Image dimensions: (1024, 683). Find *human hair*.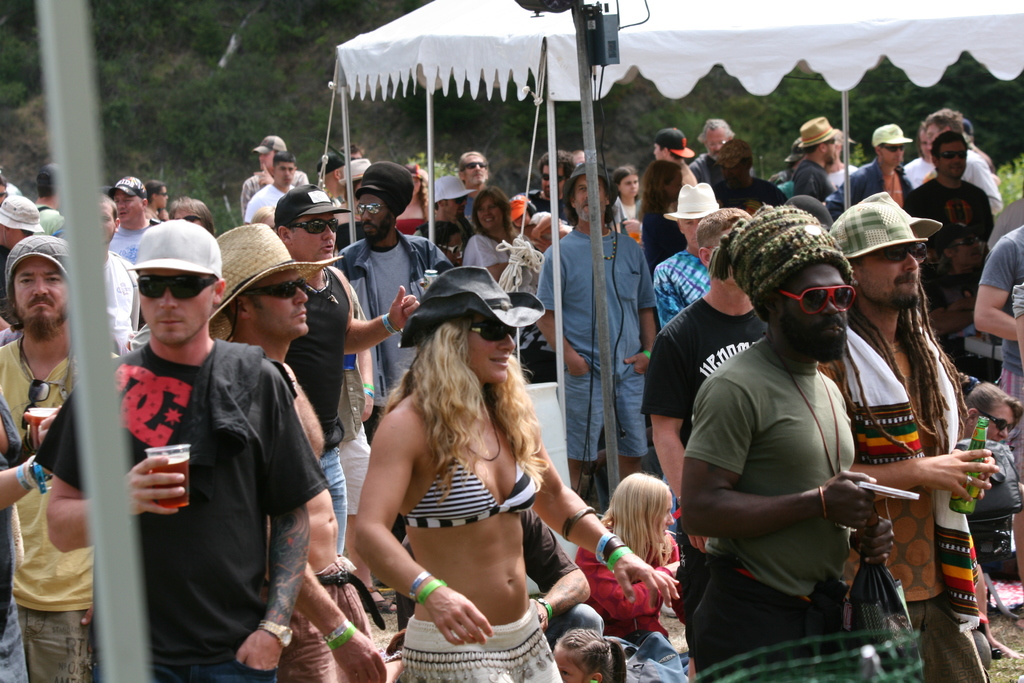
left=475, top=186, right=519, bottom=237.
